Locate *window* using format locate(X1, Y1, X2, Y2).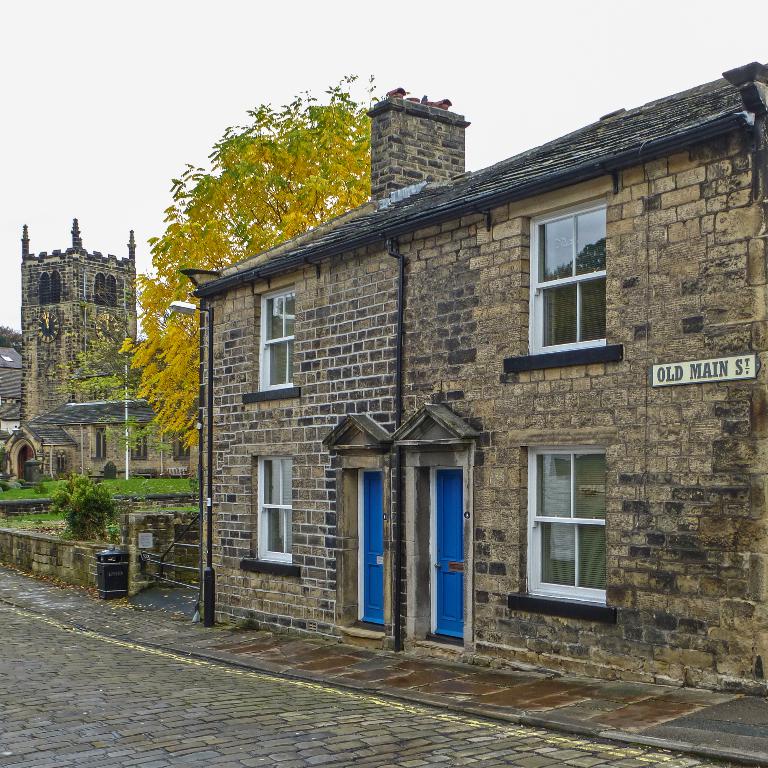
locate(532, 200, 605, 356).
